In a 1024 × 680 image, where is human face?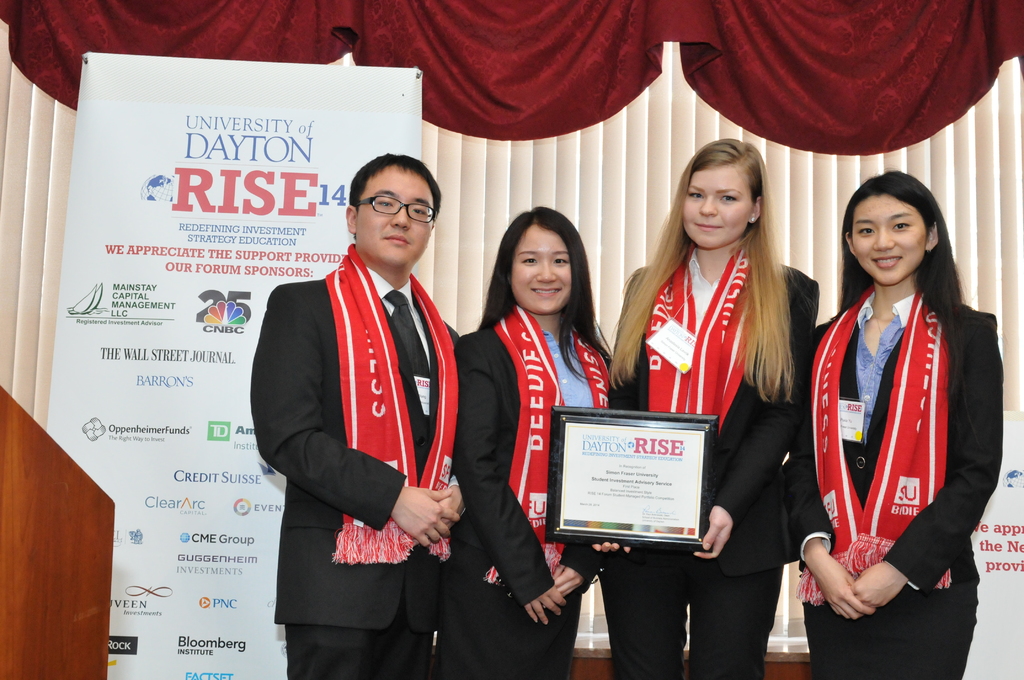
bbox=[849, 193, 927, 281].
